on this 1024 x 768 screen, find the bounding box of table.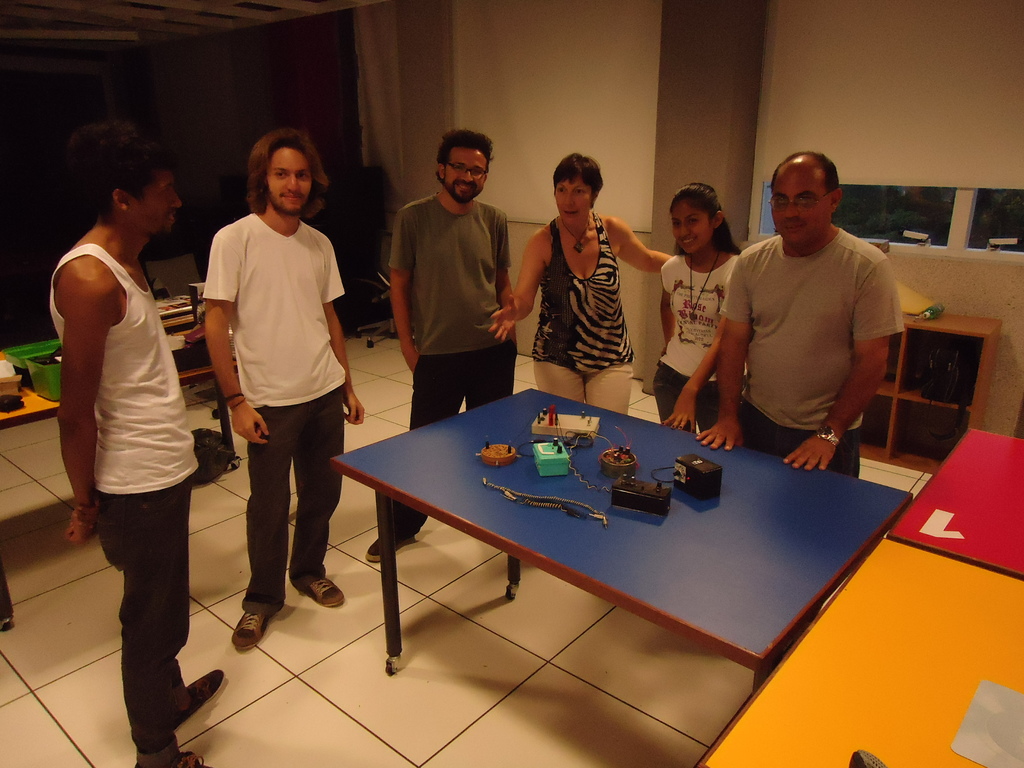
Bounding box: box=[310, 375, 908, 701].
